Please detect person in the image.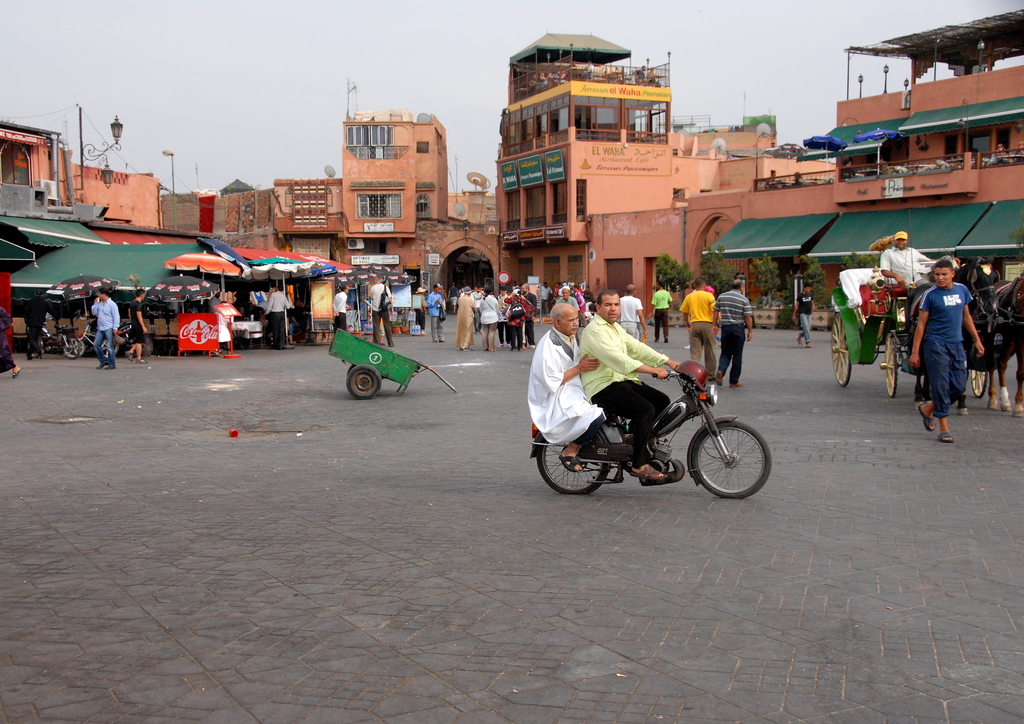
box(650, 280, 671, 342).
